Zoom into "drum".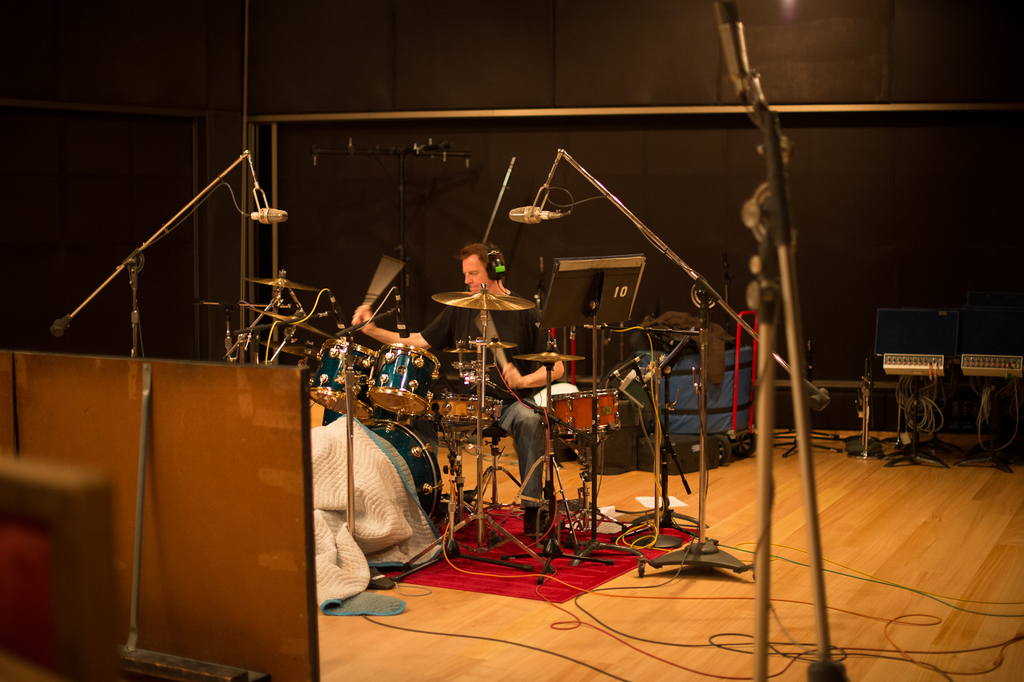
Zoom target: locate(368, 341, 441, 416).
